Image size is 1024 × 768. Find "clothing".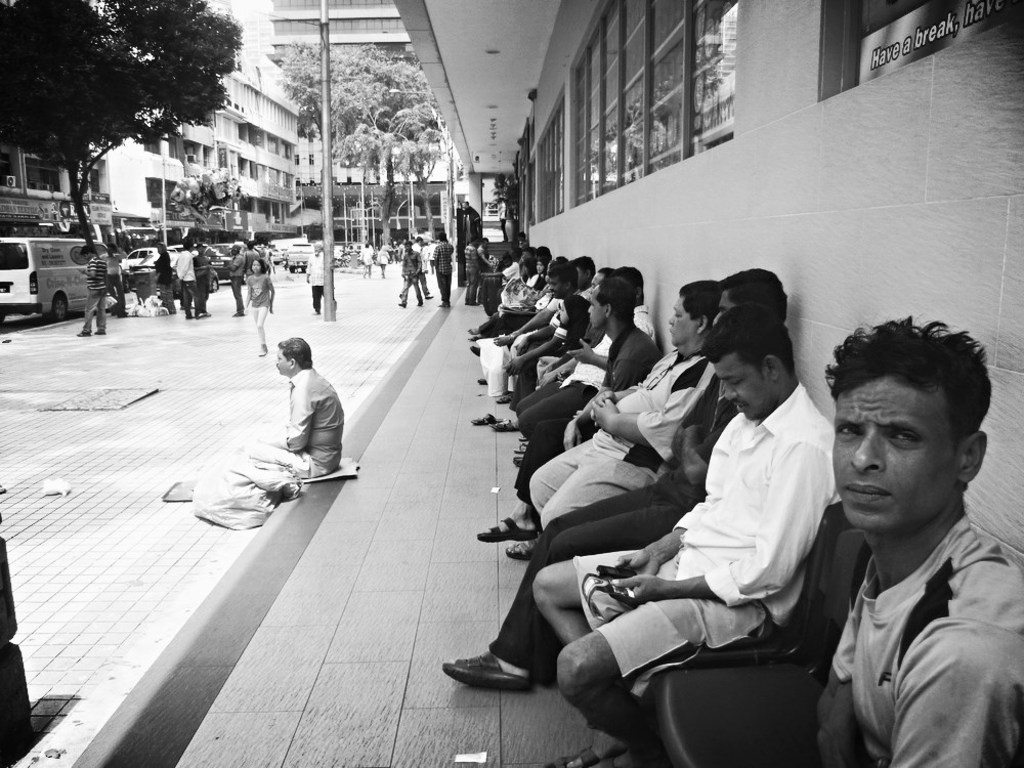
bbox=(829, 520, 1023, 767).
